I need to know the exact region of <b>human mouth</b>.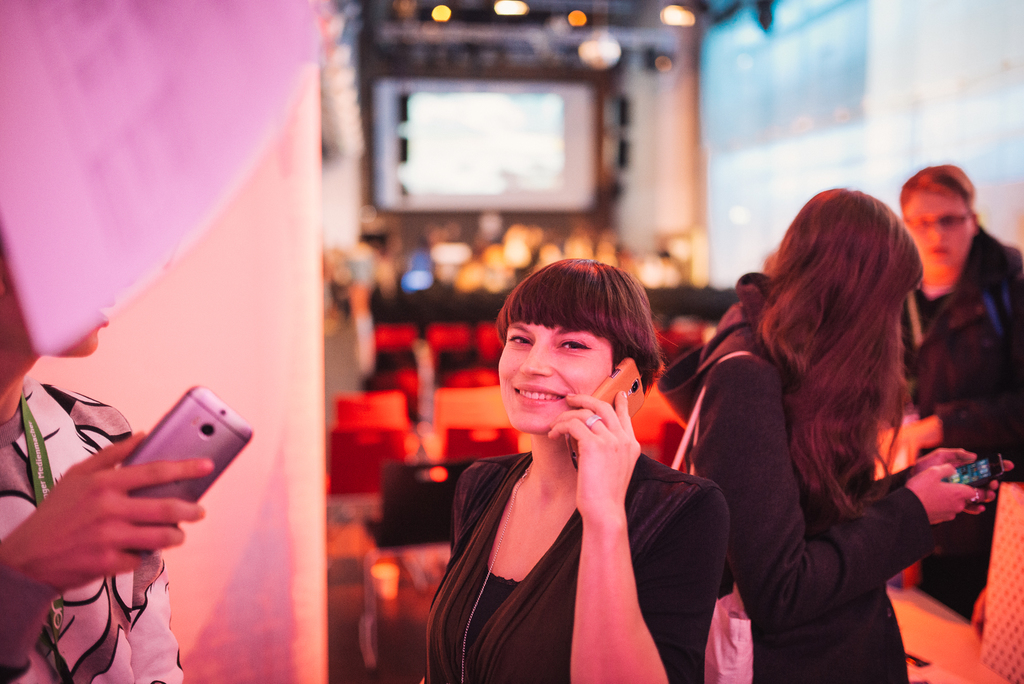
Region: [509, 376, 569, 406].
